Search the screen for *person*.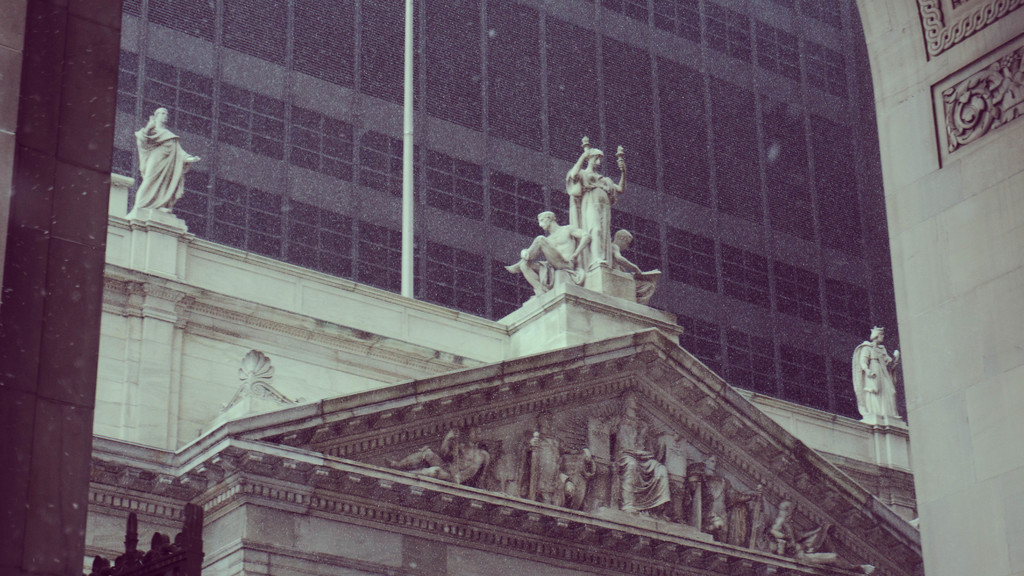
Found at BBox(689, 450, 758, 547).
